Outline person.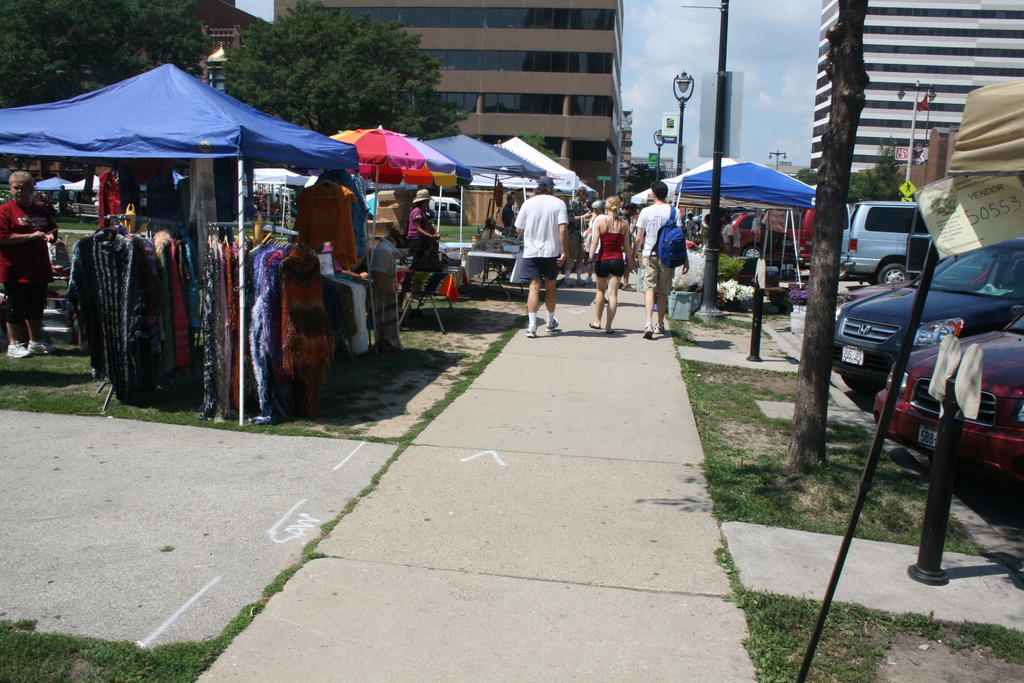
Outline: x1=405, y1=191, x2=438, y2=268.
